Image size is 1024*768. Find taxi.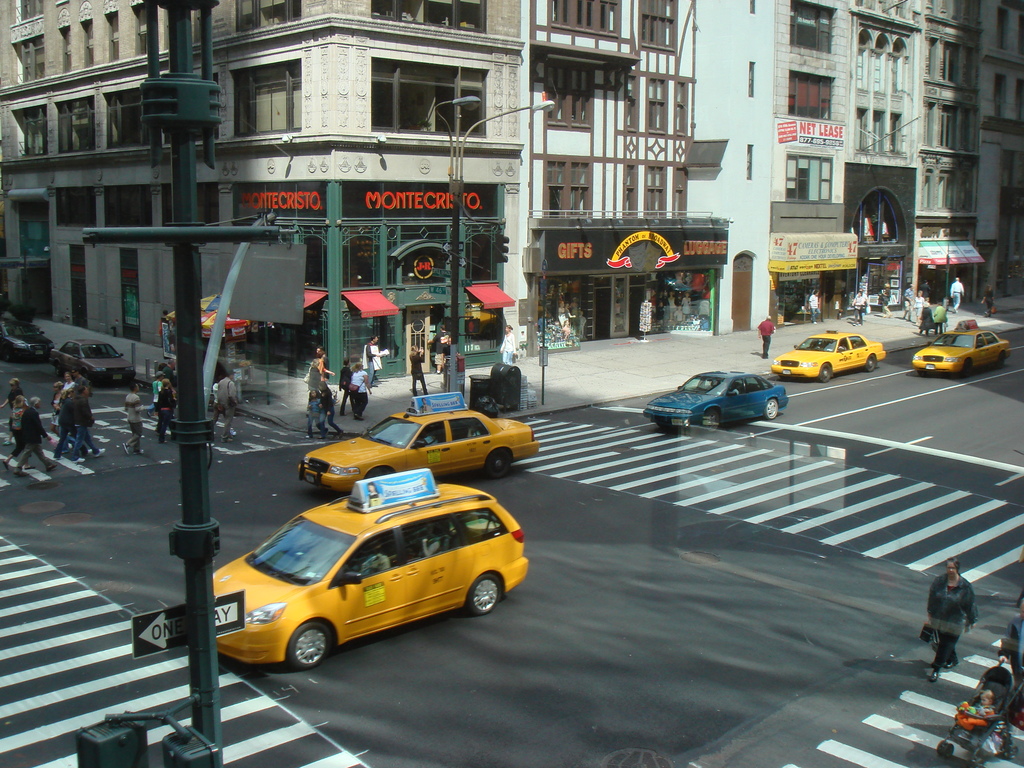
<region>295, 393, 542, 494</region>.
